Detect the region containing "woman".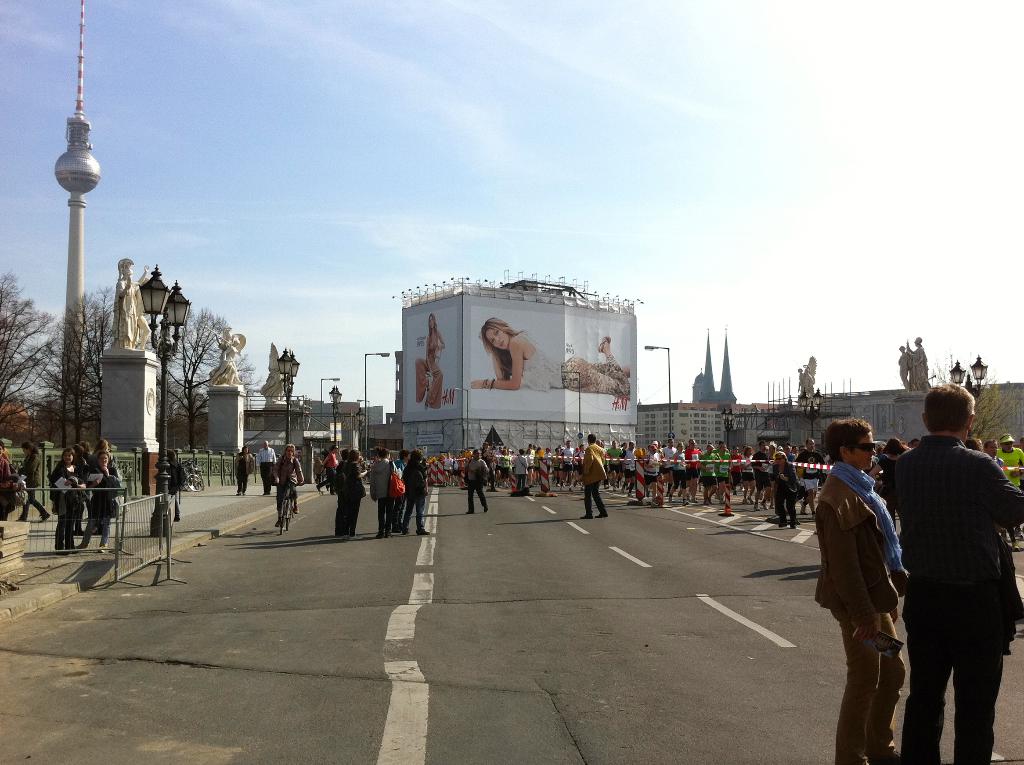
{"x1": 768, "y1": 453, "x2": 803, "y2": 529}.
